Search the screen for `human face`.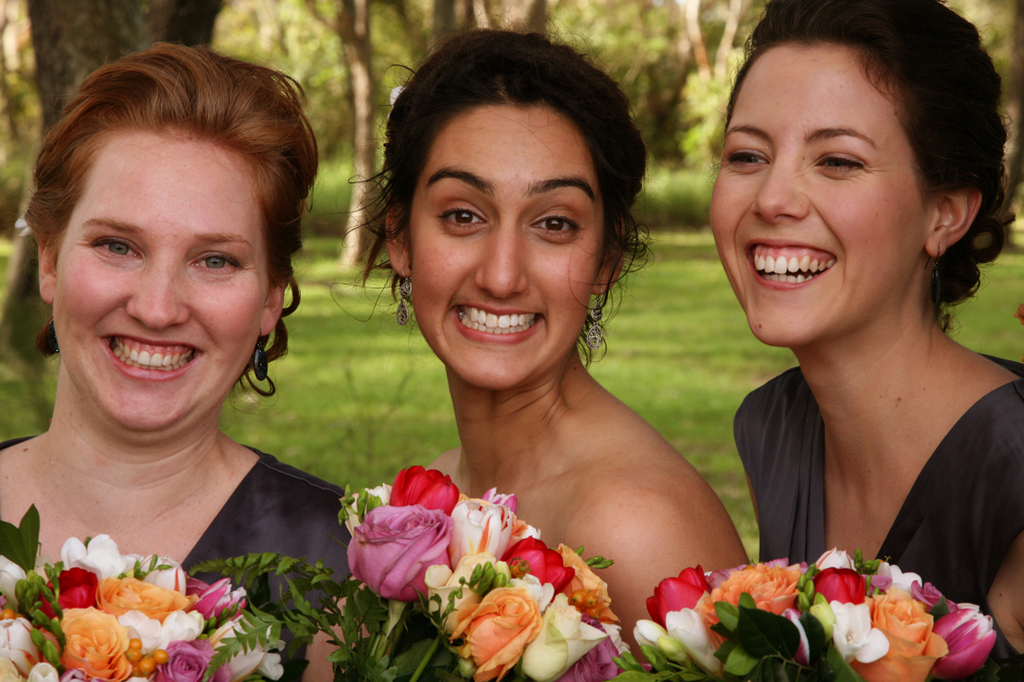
Found at 54,139,263,428.
